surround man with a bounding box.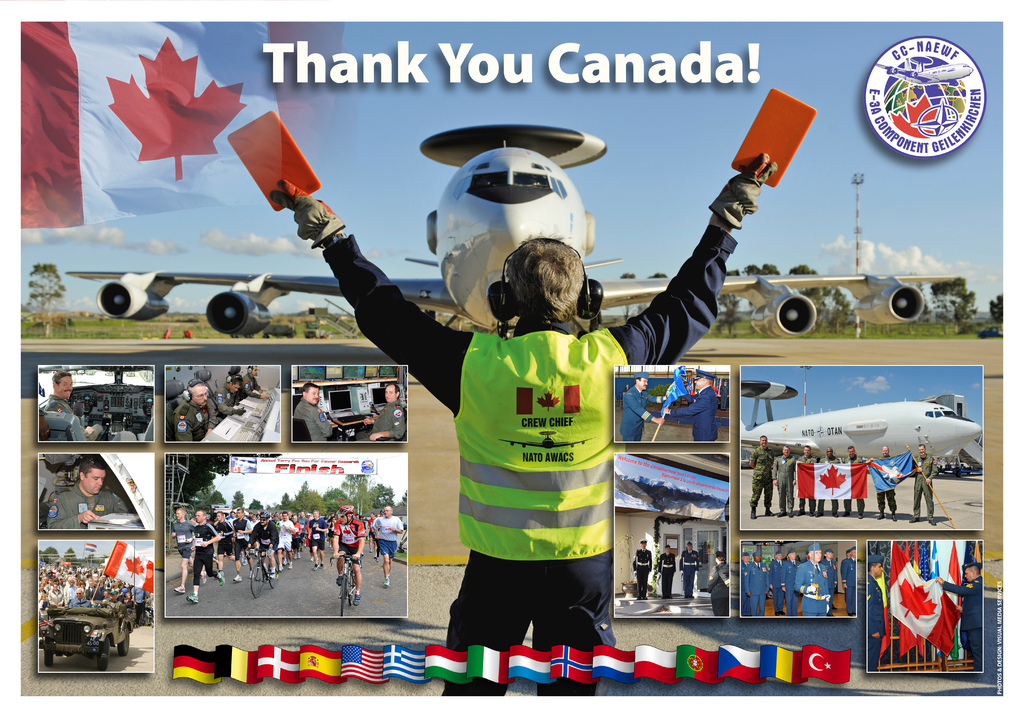
292,381,333,441.
